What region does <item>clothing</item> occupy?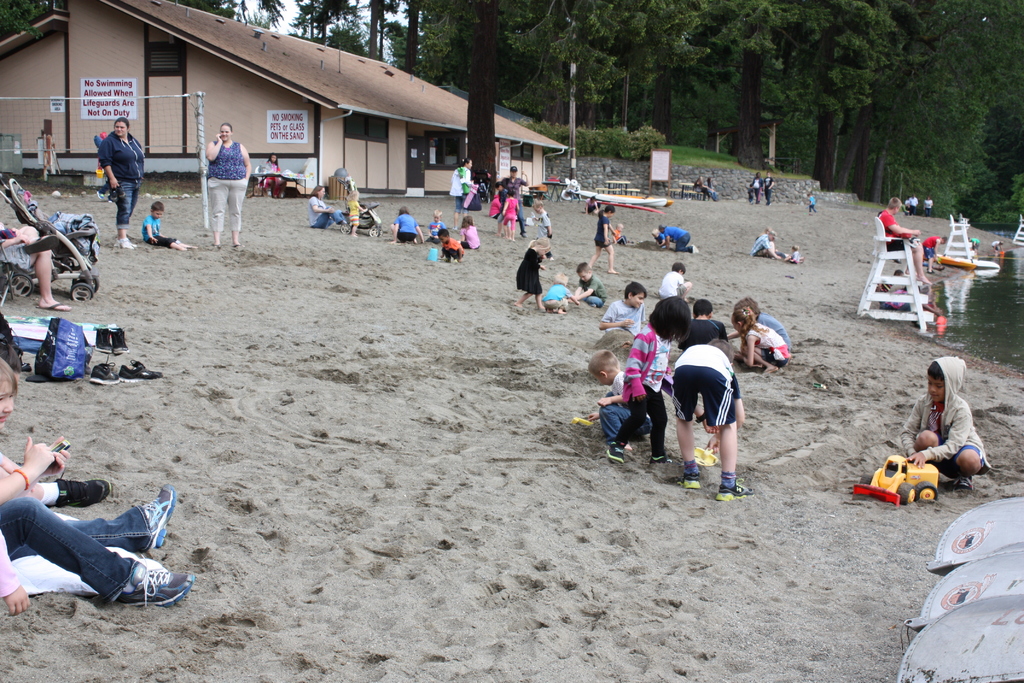
<box>463,224,481,250</box>.
